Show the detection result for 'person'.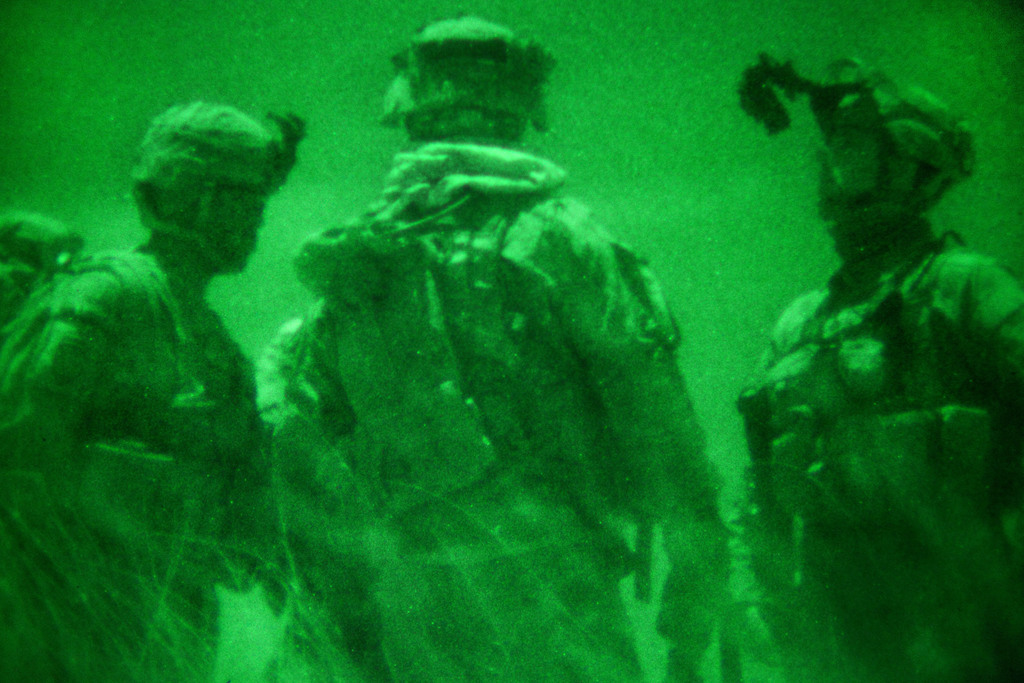
250, 8, 742, 682.
